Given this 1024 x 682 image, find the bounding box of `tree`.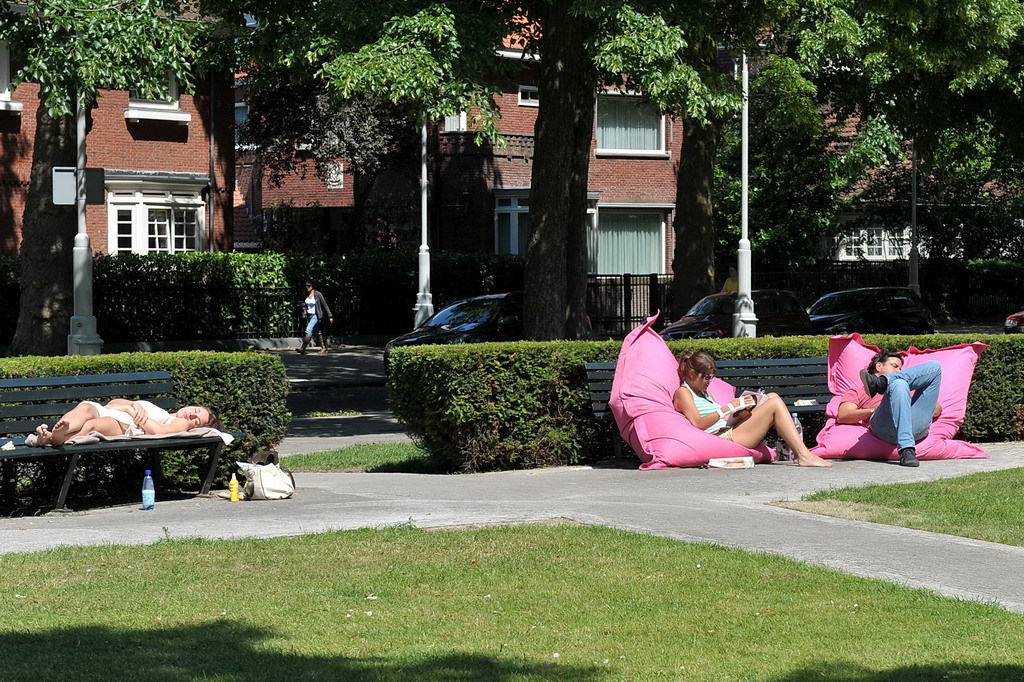
bbox=[692, 13, 850, 311].
